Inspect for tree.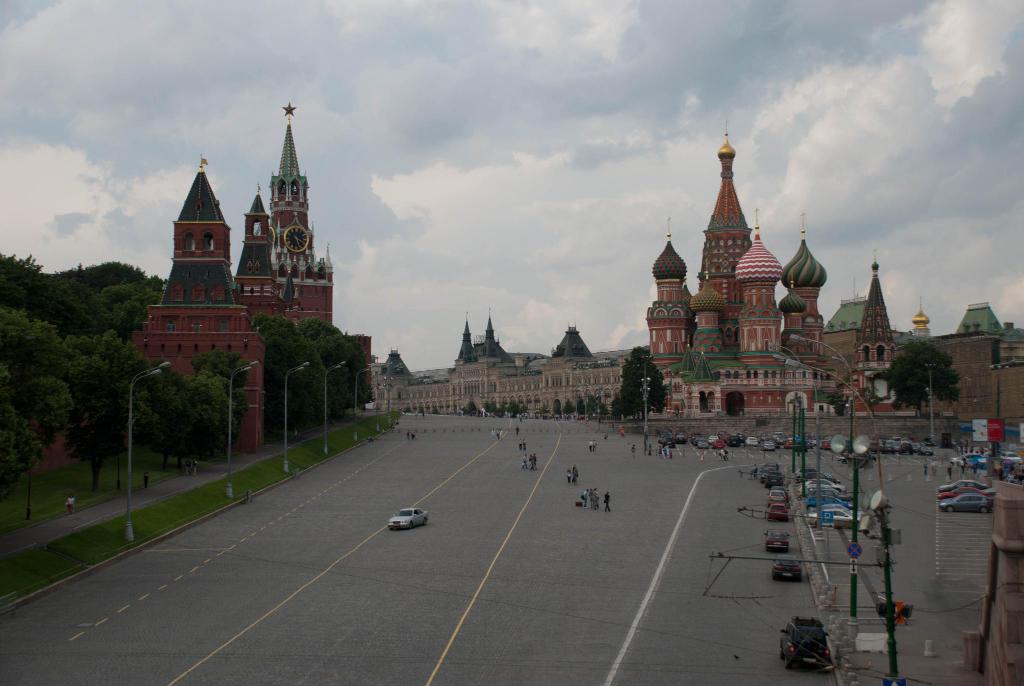
Inspection: region(614, 347, 668, 426).
